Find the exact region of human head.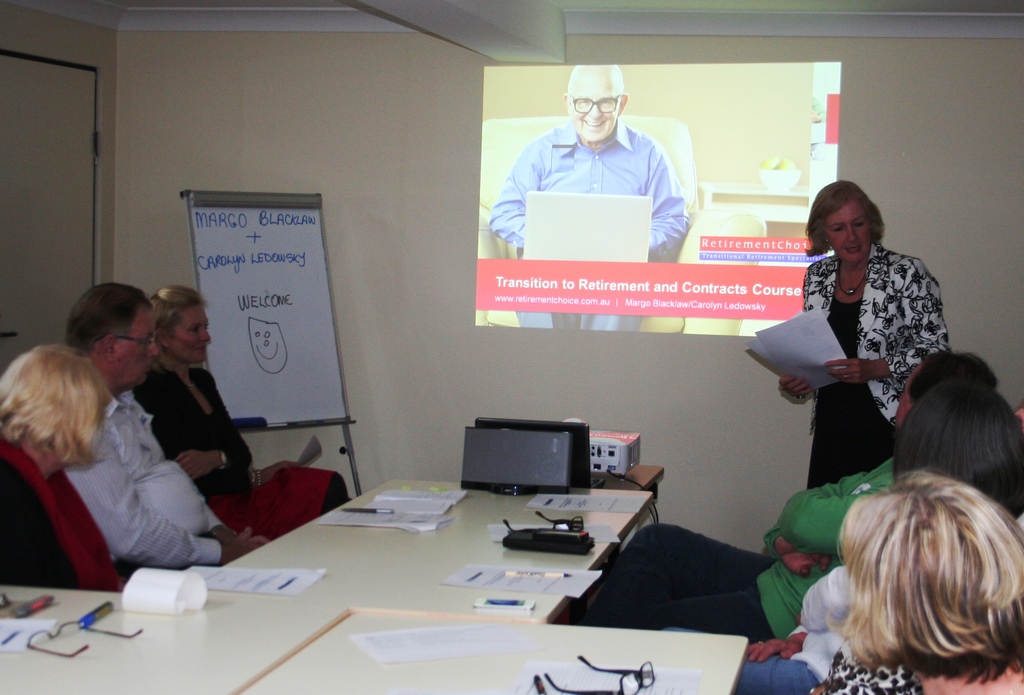
Exact region: l=152, t=284, r=213, b=363.
